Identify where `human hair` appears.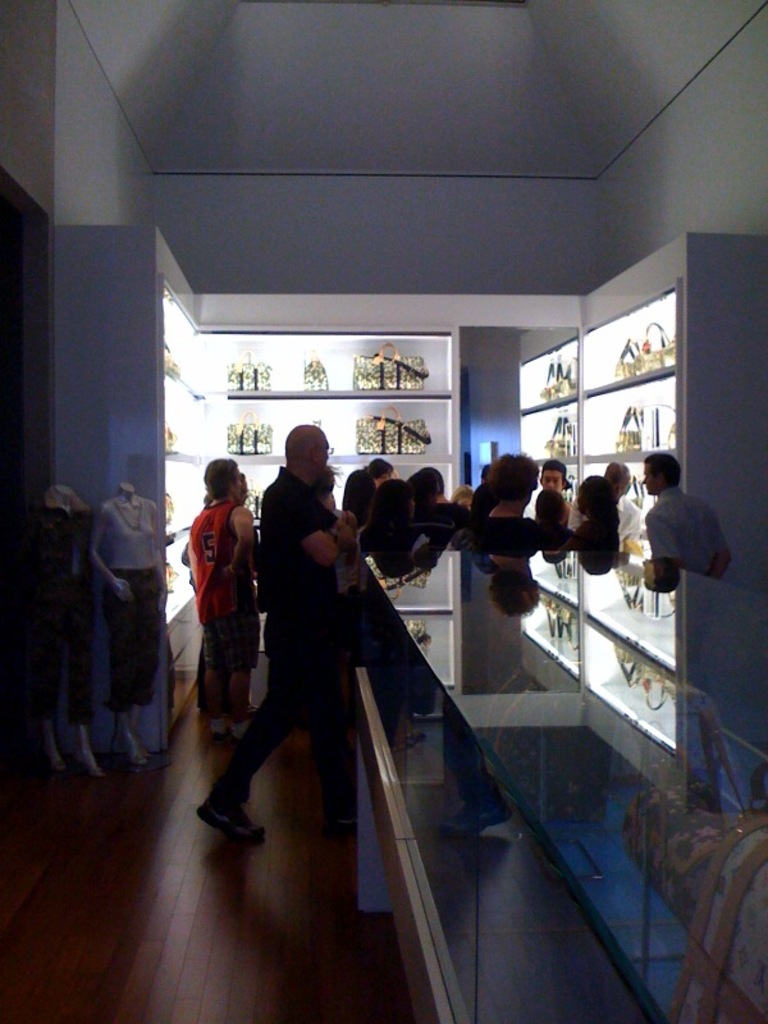
Appears at locate(535, 486, 567, 522).
